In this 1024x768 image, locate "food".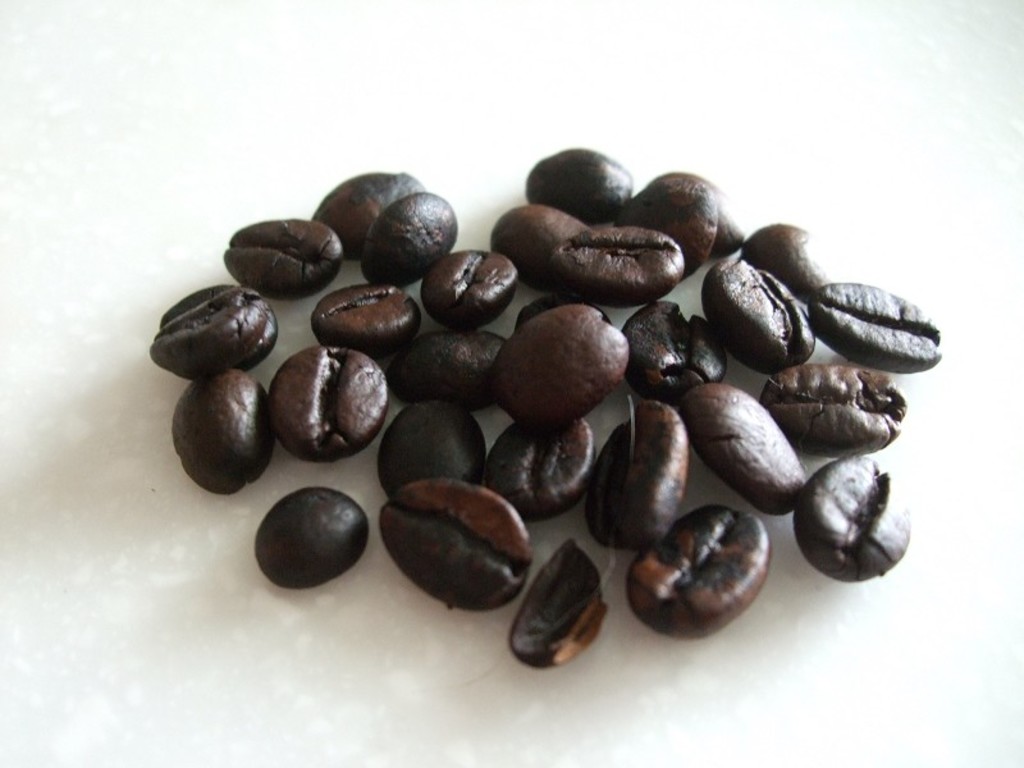
Bounding box: l=502, t=302, r=631, b=435.
